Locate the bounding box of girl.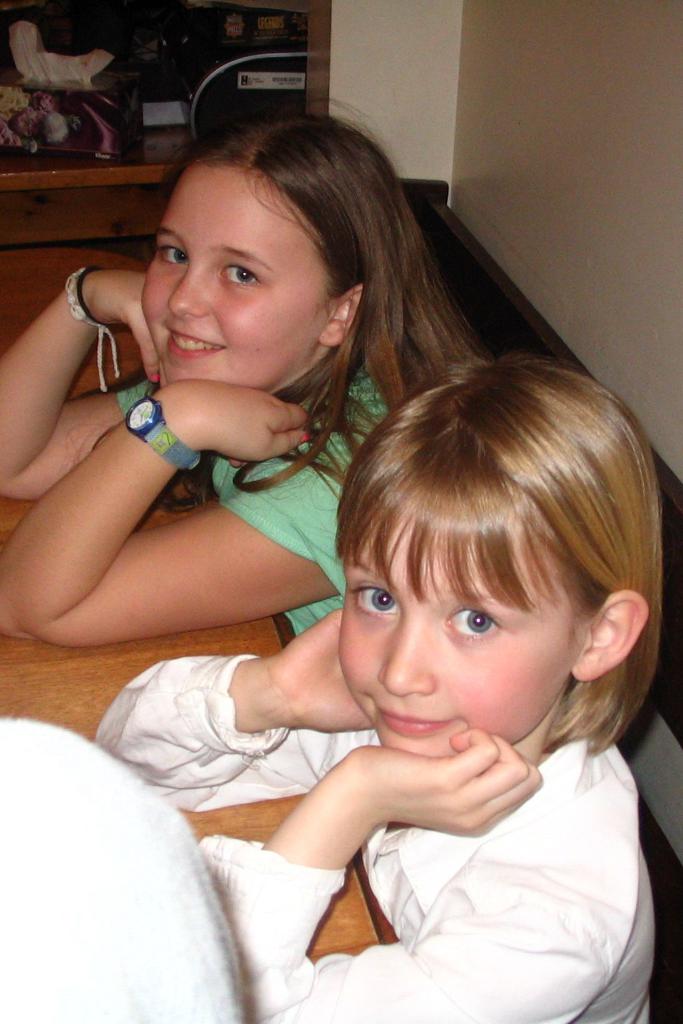
Bounding box: detection(0, 85, 490, 654).
